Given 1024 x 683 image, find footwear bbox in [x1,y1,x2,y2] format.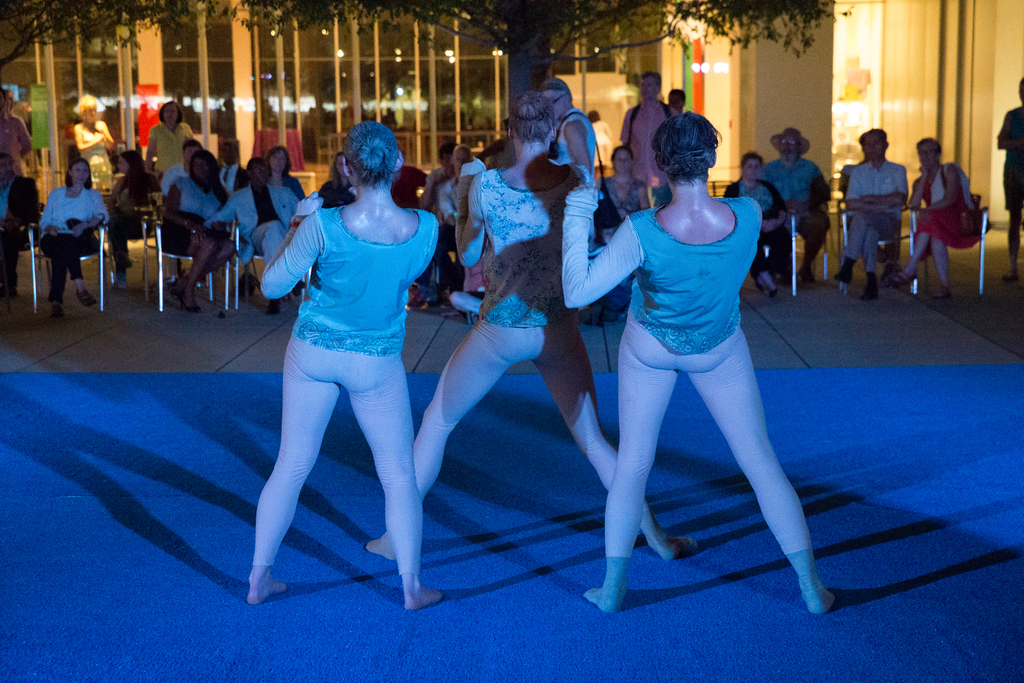
[76,288,99,309].
